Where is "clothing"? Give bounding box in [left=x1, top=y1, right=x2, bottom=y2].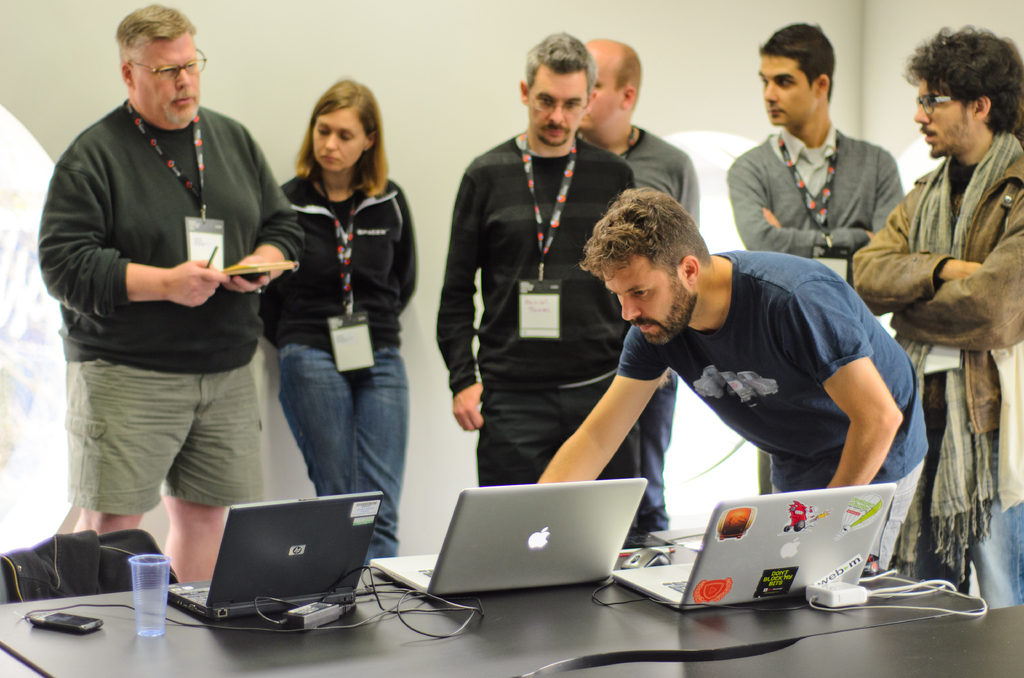
[left=725, top=129, right=910, bottom=496].
